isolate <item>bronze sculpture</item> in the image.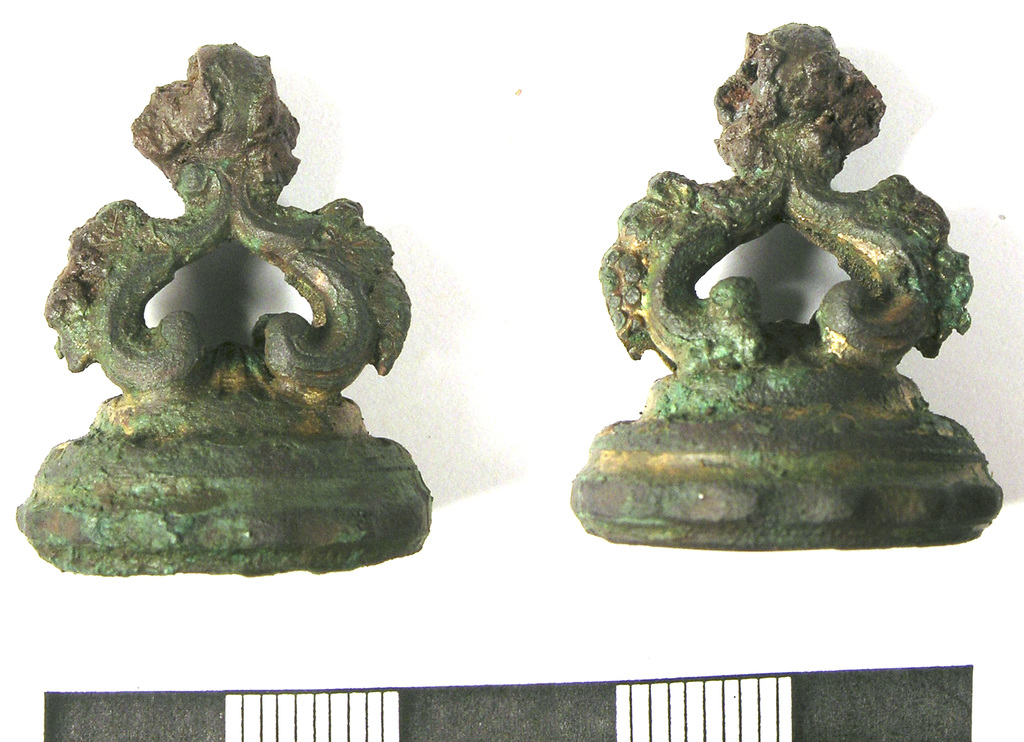
Isolated region: {"x1": 7, "y1": 41, "x2": 454, "y2": 548}.
